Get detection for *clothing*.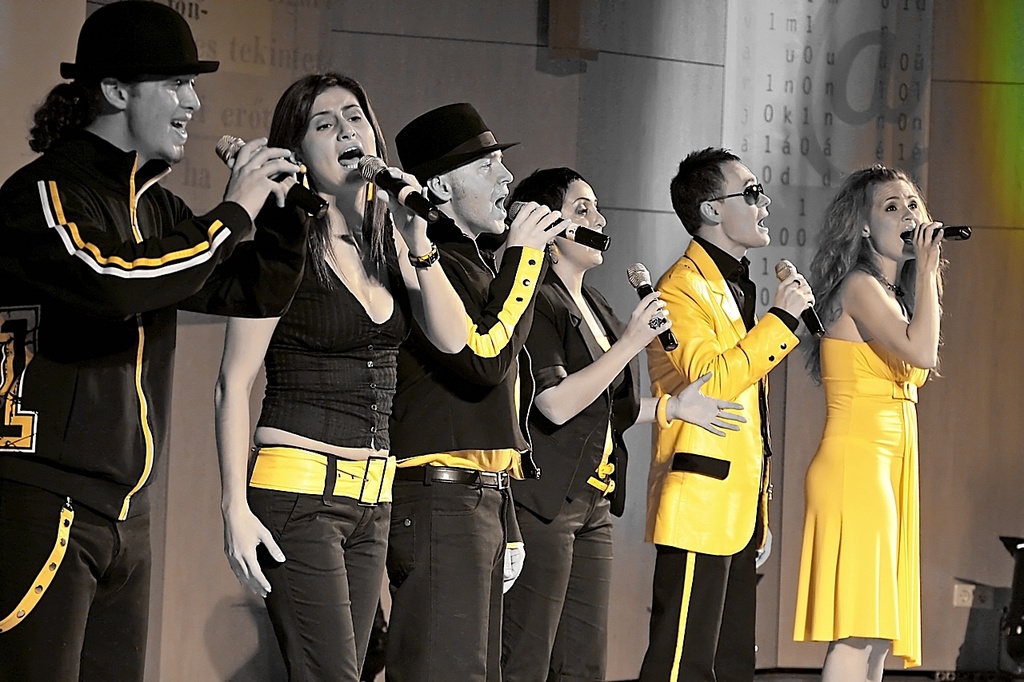
Detection: box(500, 265, 640, 681).
